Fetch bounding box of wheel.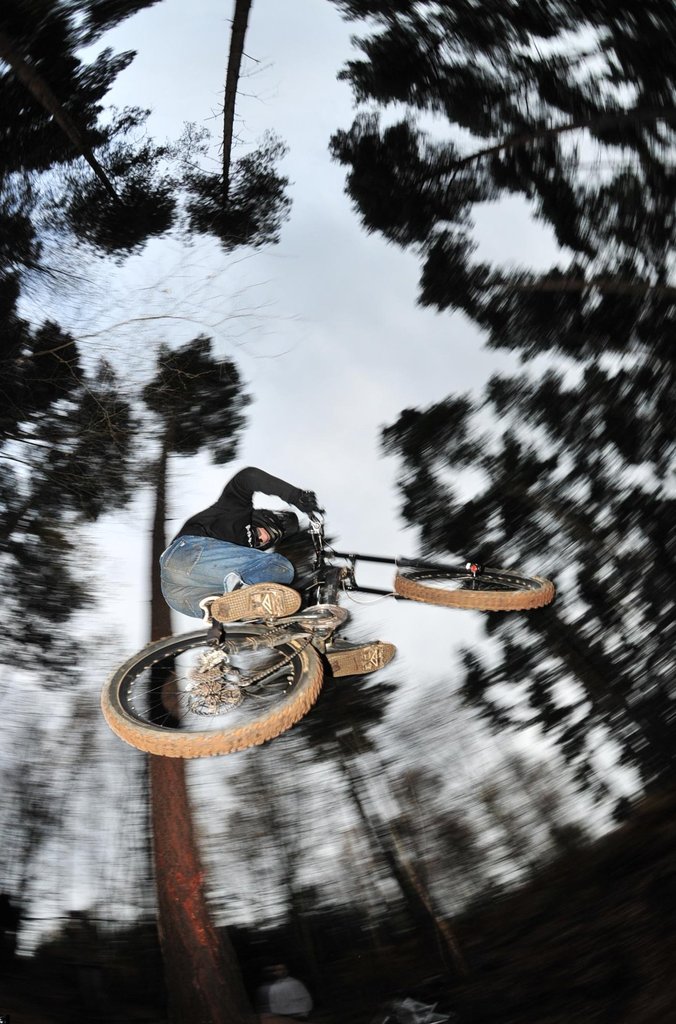
Bbox: bbox(102, 623, 321, 759).
